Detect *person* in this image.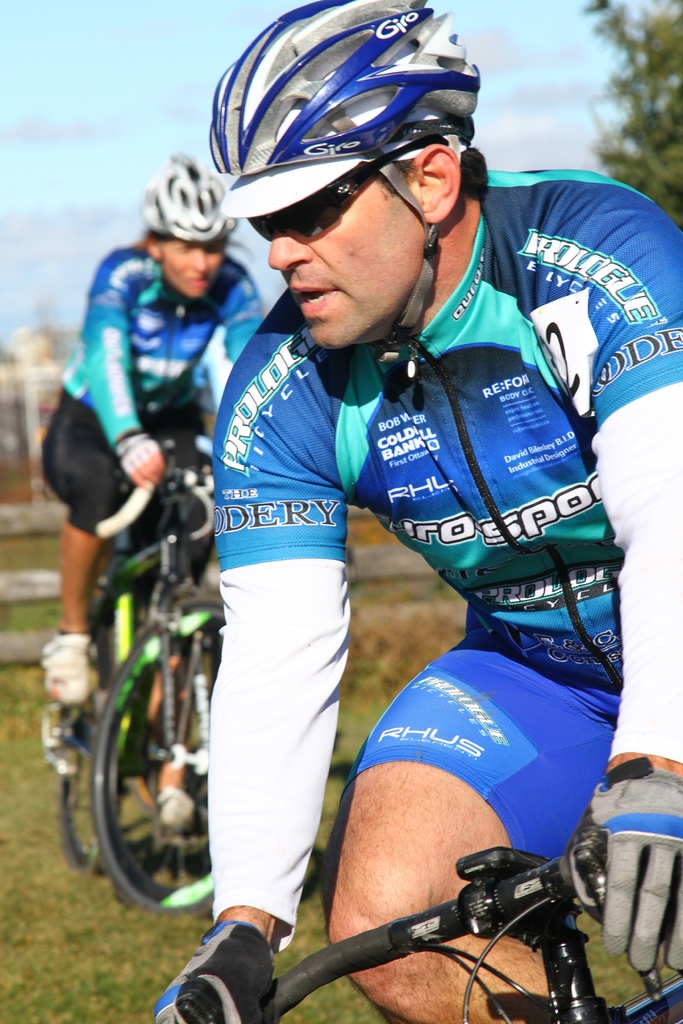
Detection: BBox(37, 153, 268, 835).
